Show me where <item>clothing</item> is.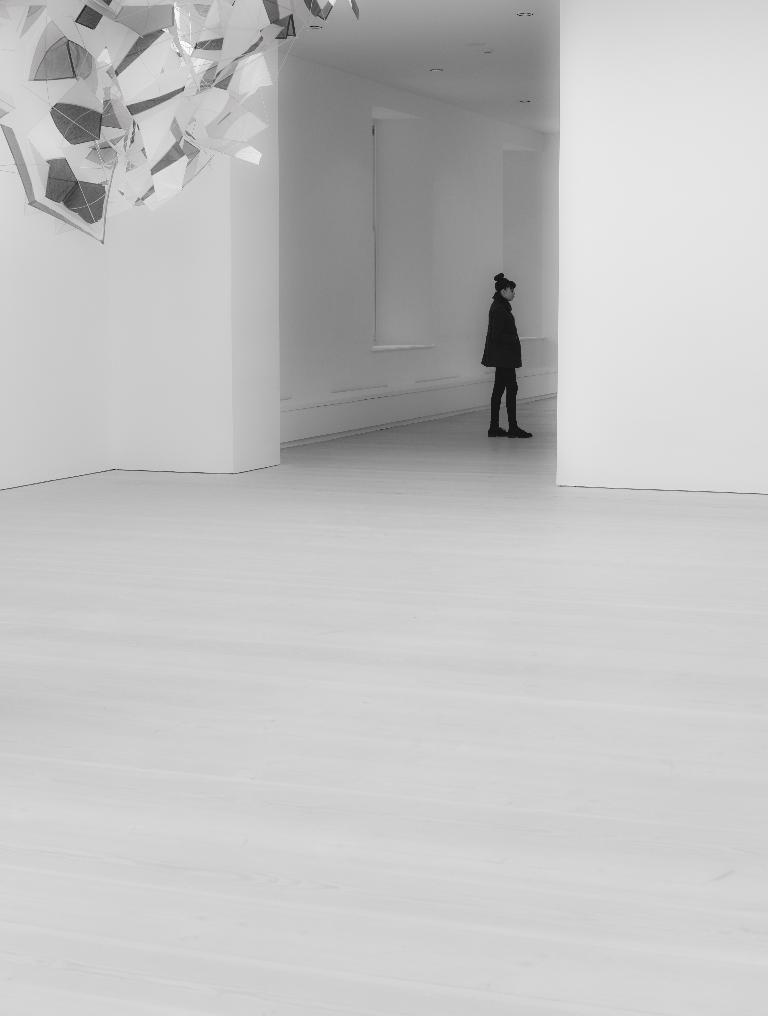
<item>clothing</item> is at l=477, t=284, r=527, b=433.
